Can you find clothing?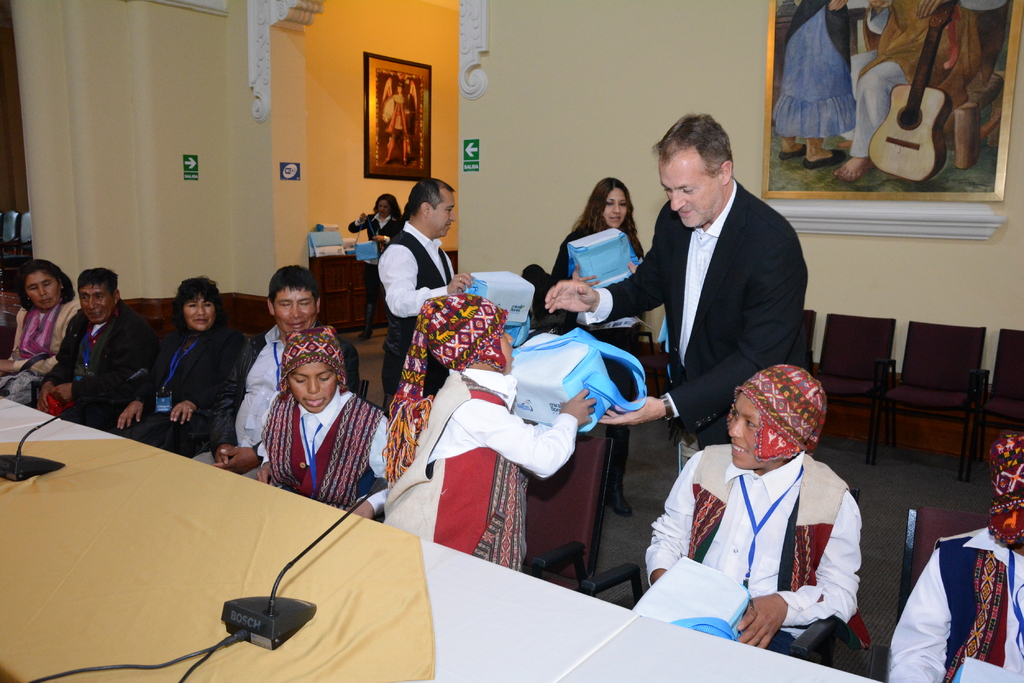
Yes, bounding box: <box>893,533,1023,682</box>.
